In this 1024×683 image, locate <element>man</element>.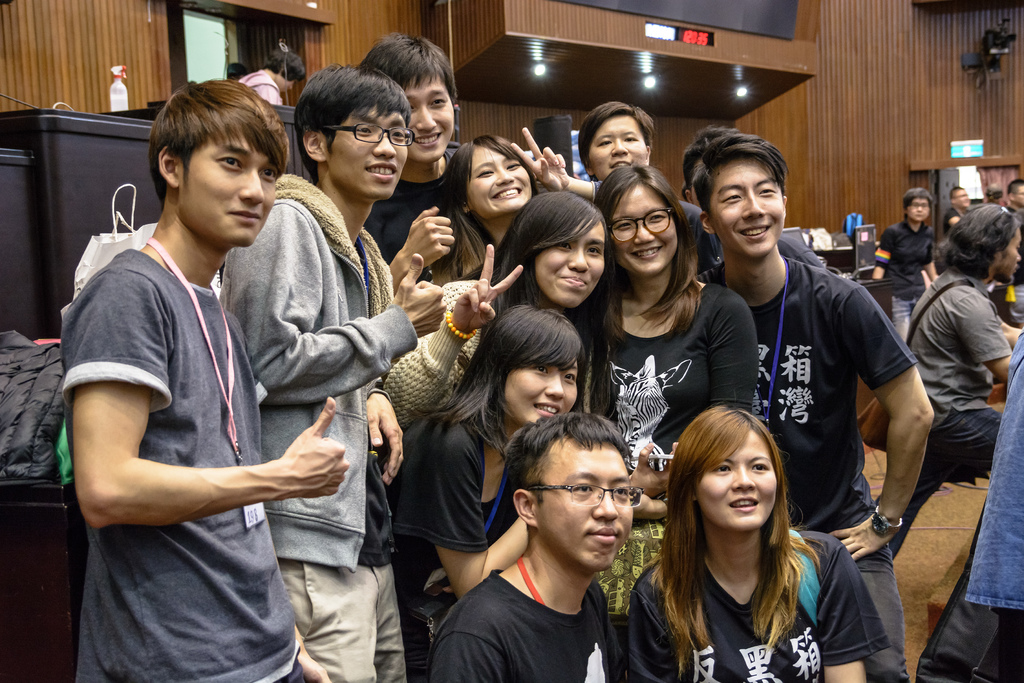
Bounding box: [869, 186, 936, 345].
